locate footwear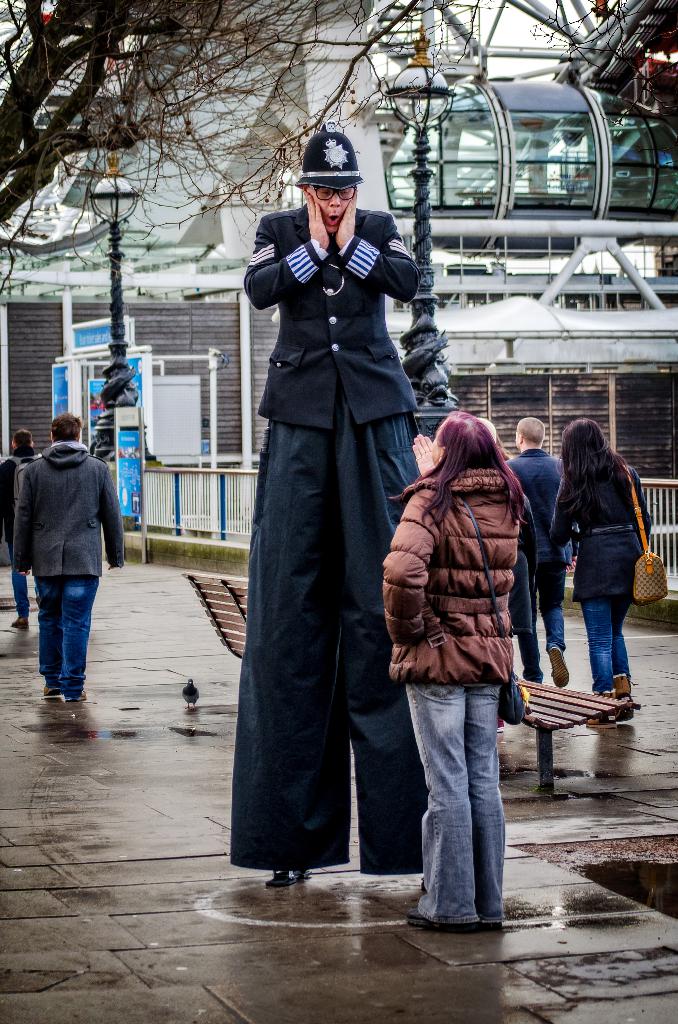
(x1=71, y1=690, x2=87, y2=699)
